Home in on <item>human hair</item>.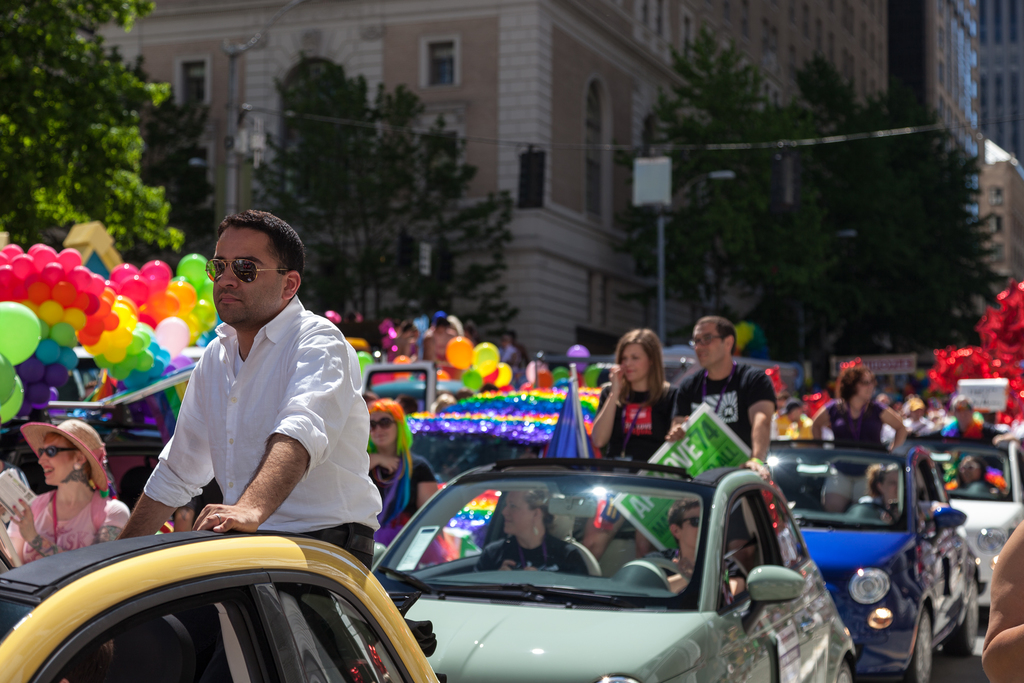
Homed in at l=529, t=483, r=551, b=525.
